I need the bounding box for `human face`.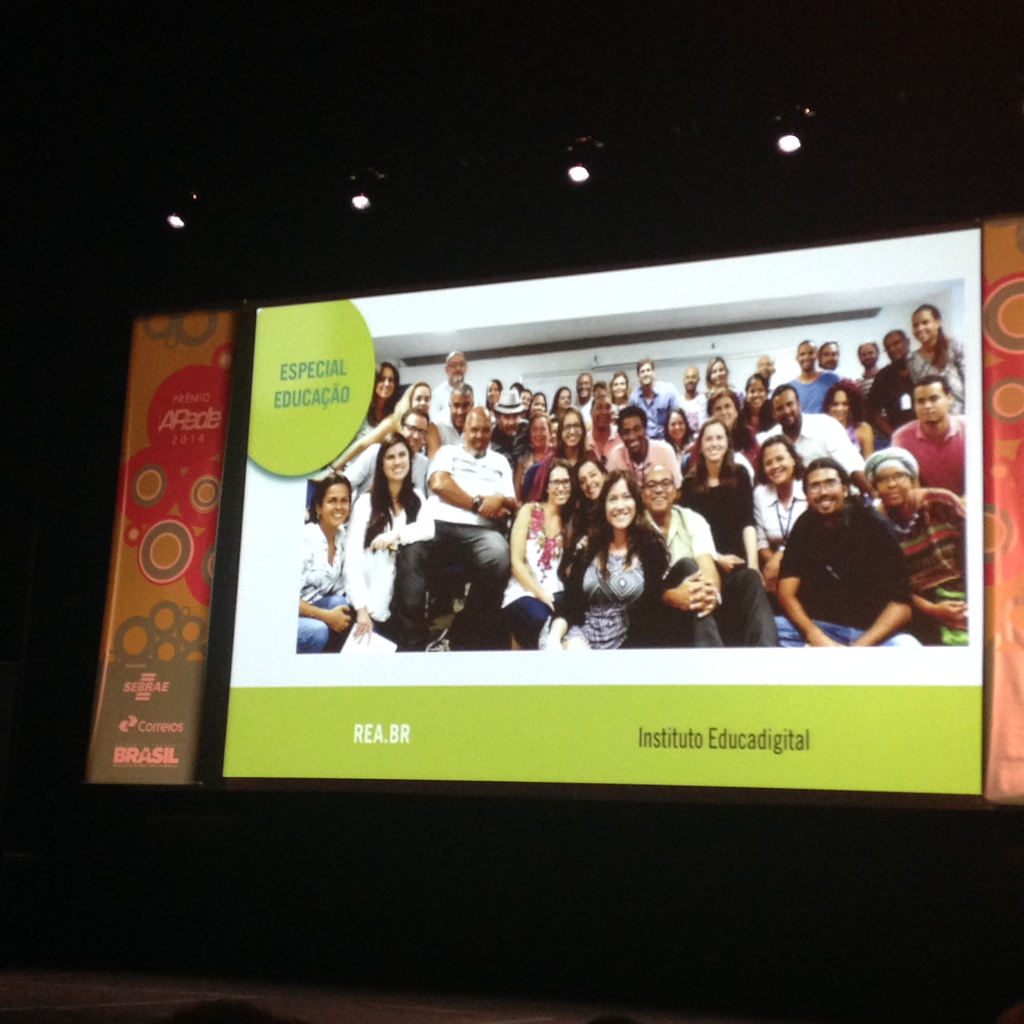
Here it is: {"x1": 637, "y1": 364, "x2": 653, "y2": 387}.
